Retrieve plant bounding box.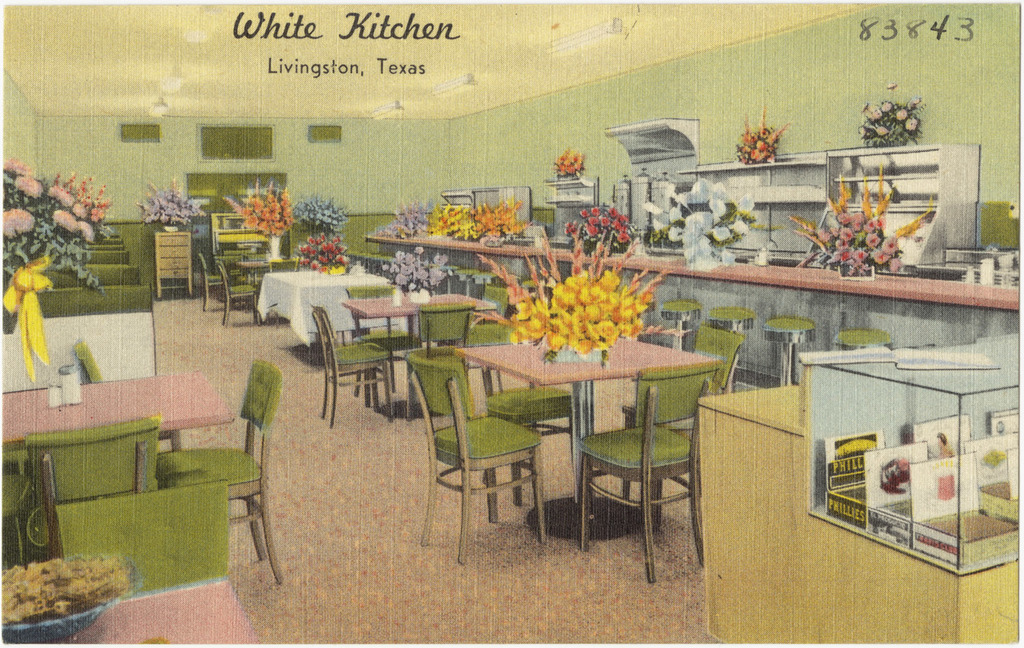
Bounding box: (x1=472, y1=192, x2=538, y2=244).
